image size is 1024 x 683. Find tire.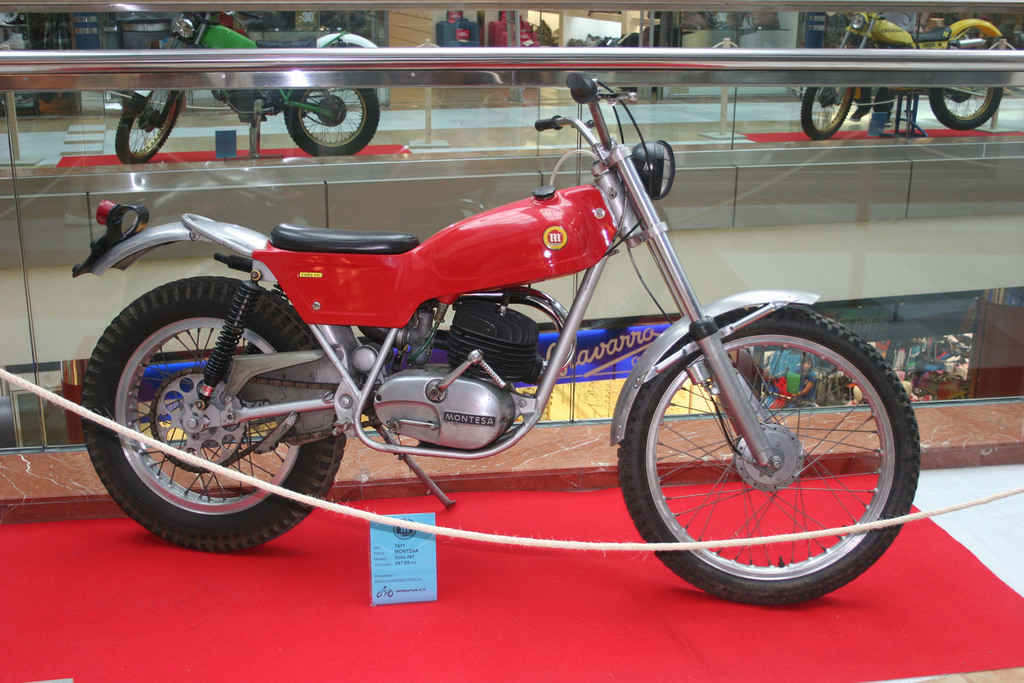
796 85 855 138.
